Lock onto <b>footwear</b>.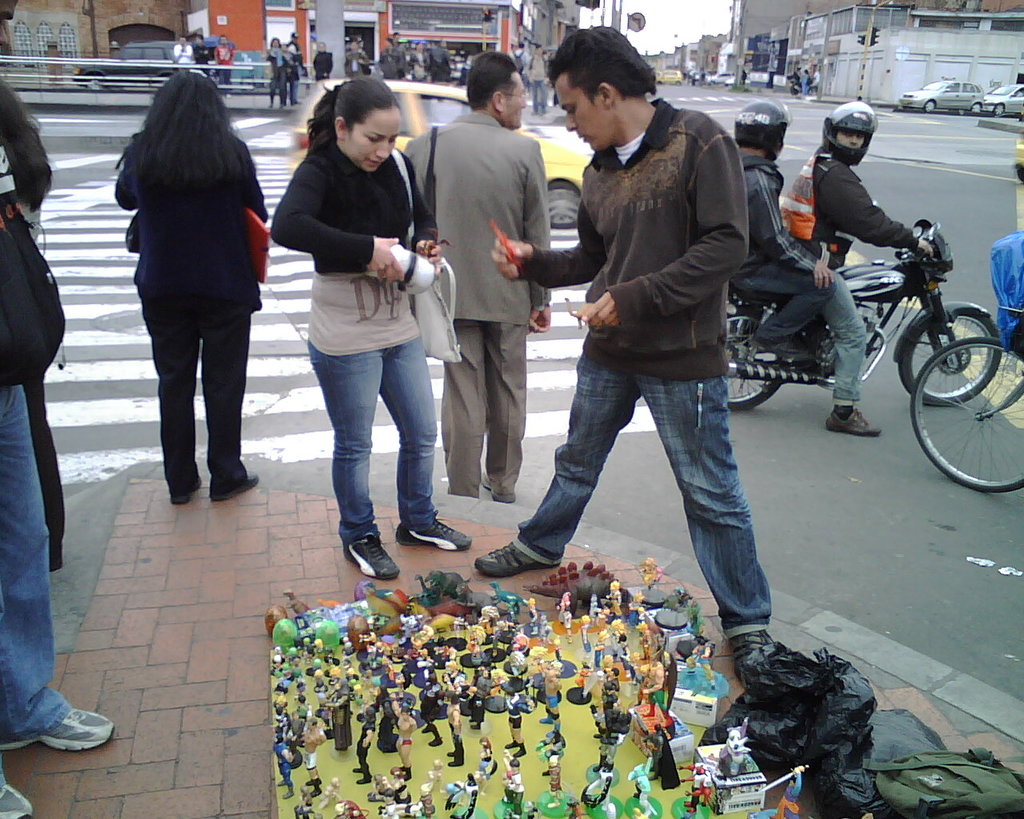
Locked: (left=0, top=765, right=36, bottom=818).
